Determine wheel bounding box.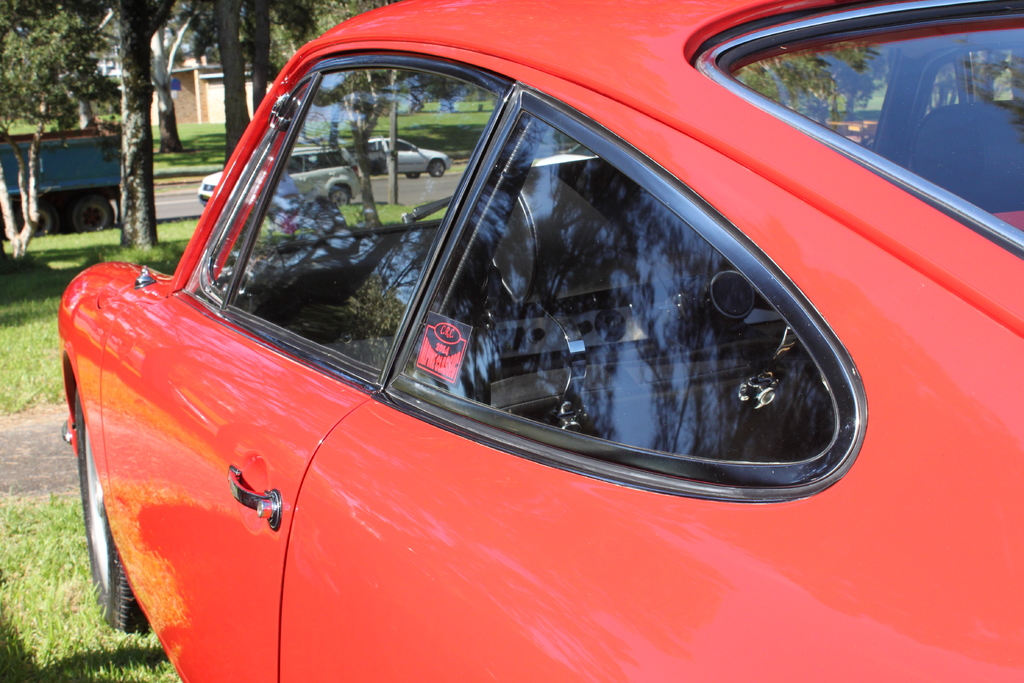
Determined: 68/377/150/634.
